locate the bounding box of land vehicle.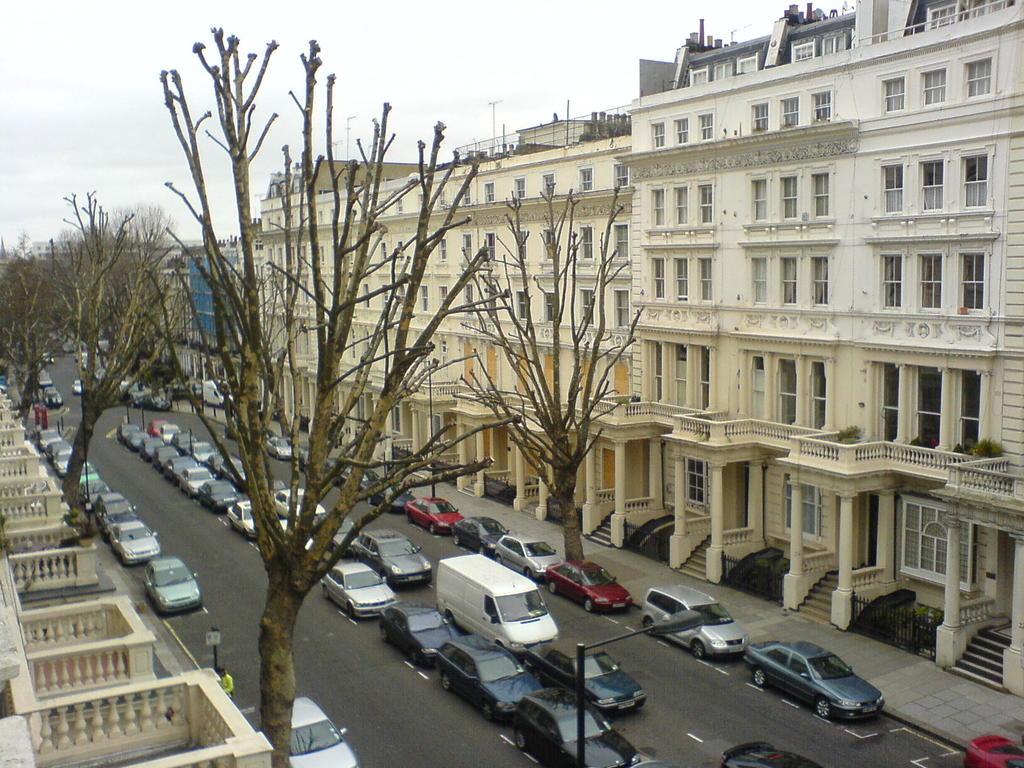
Bounding box: box=[508, 691, 643, 765].
